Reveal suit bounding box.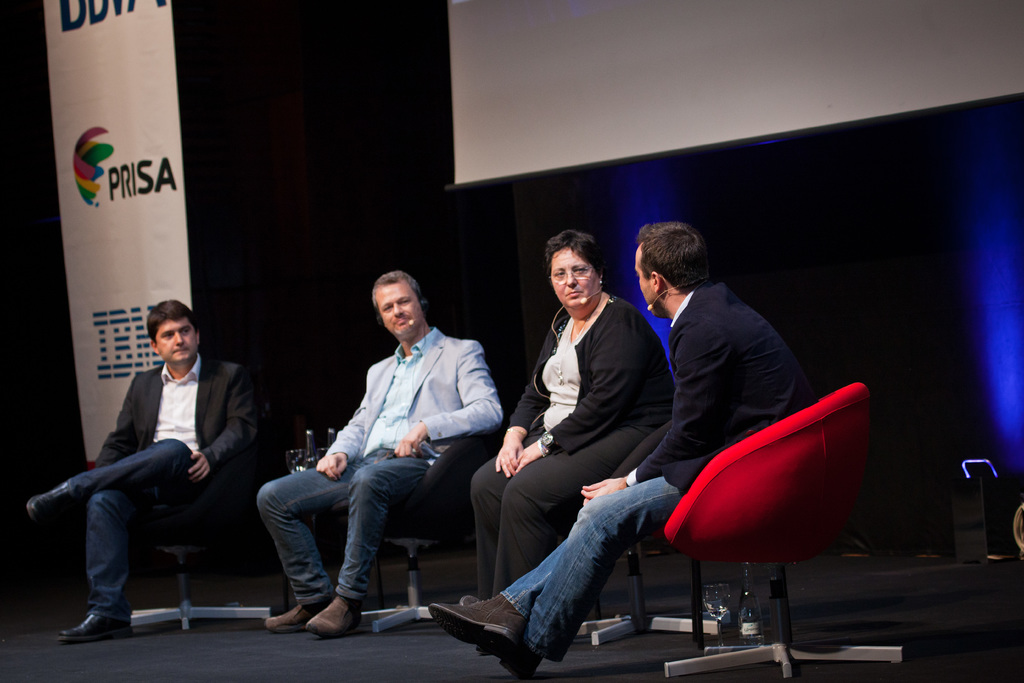
Revealed: Rect(40, 327, 254, 627).
